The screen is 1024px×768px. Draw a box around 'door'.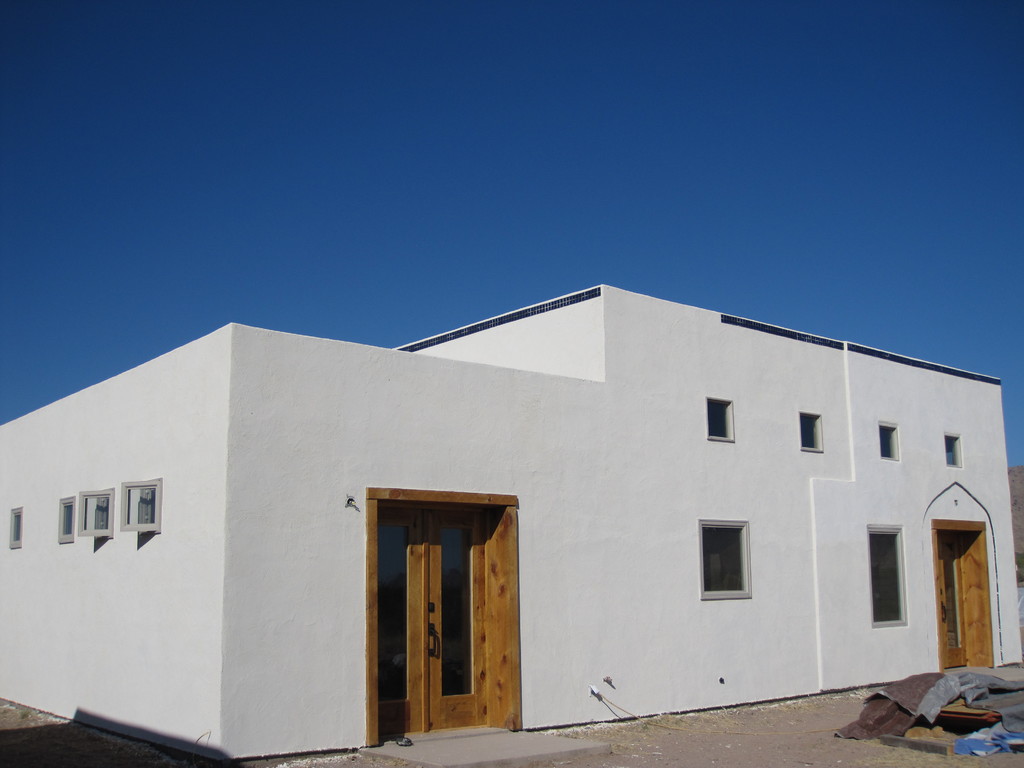
<bbox>377, 503, 496, 739</bbox>.
